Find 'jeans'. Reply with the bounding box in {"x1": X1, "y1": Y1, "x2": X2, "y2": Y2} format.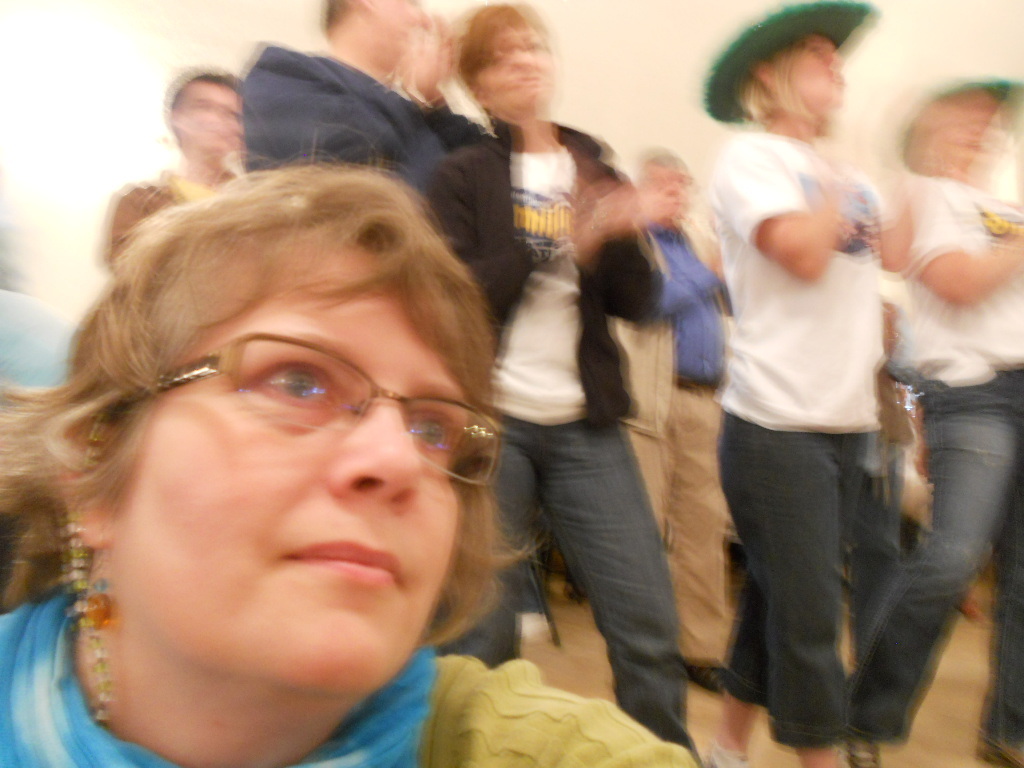
{"x1": 448, "y1": 423, "x2": 713, "y2": 763}.
